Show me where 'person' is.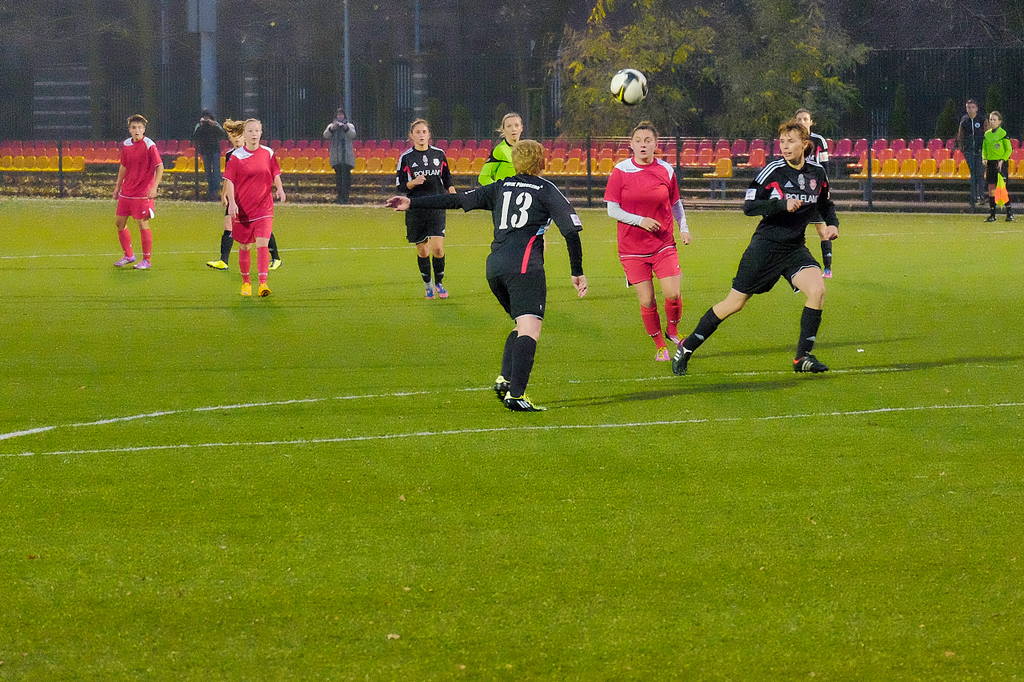
'person' is at [x1=225, y1=118, x2=290, y2=299].
